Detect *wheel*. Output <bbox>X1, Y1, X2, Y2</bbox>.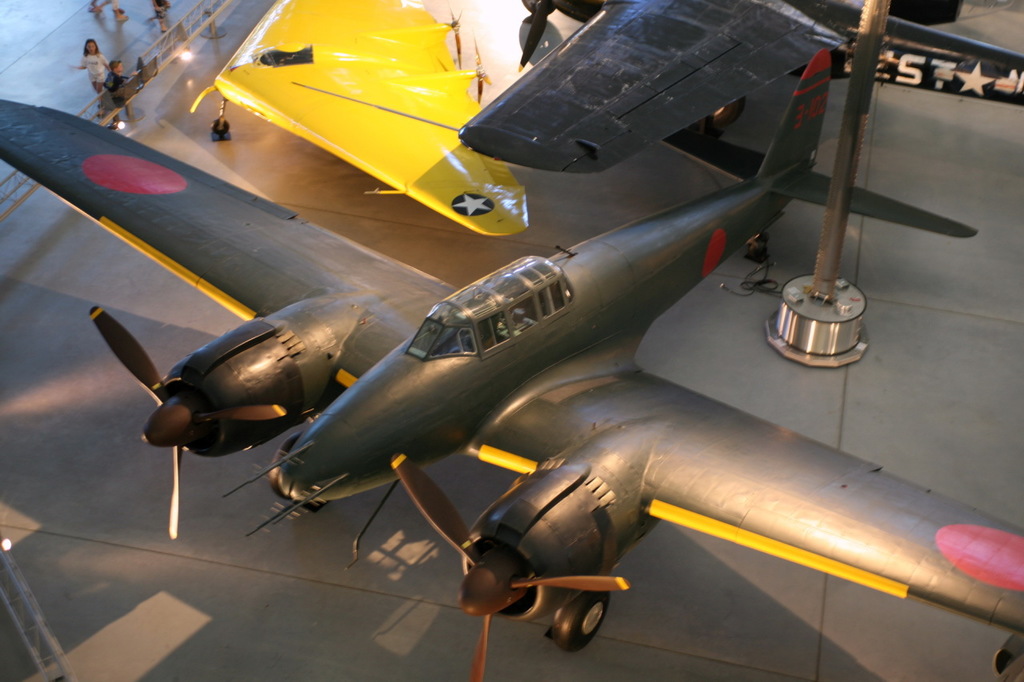
<bbox>273, 432, 299, 498</bbox>.
